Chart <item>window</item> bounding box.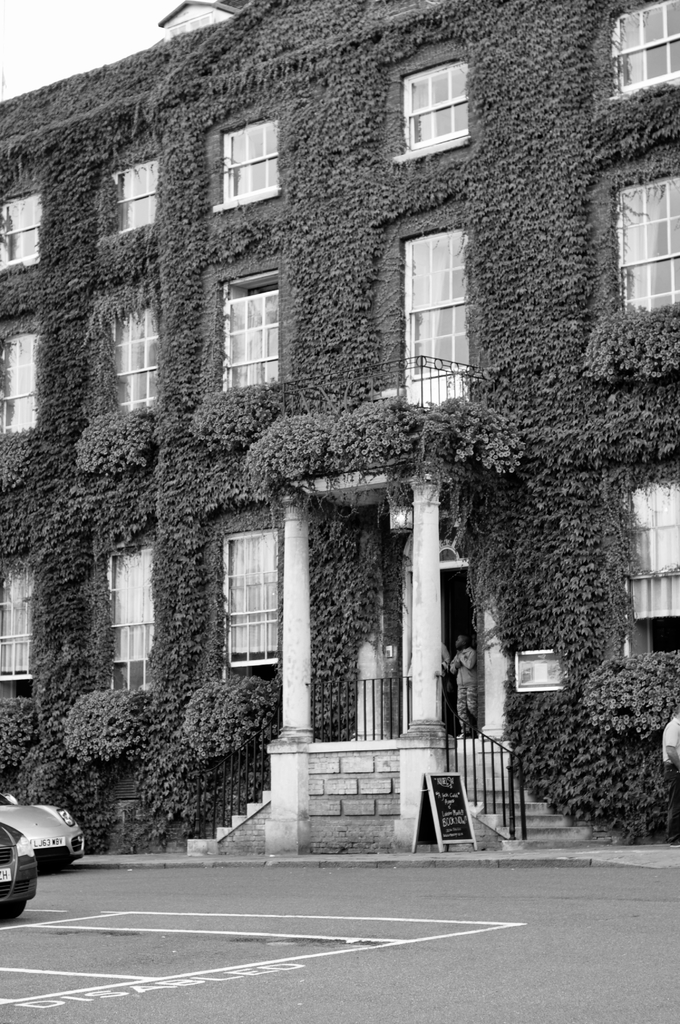
Charted: pyautogui.locateOnScreen(216, 531, 279, 650).
